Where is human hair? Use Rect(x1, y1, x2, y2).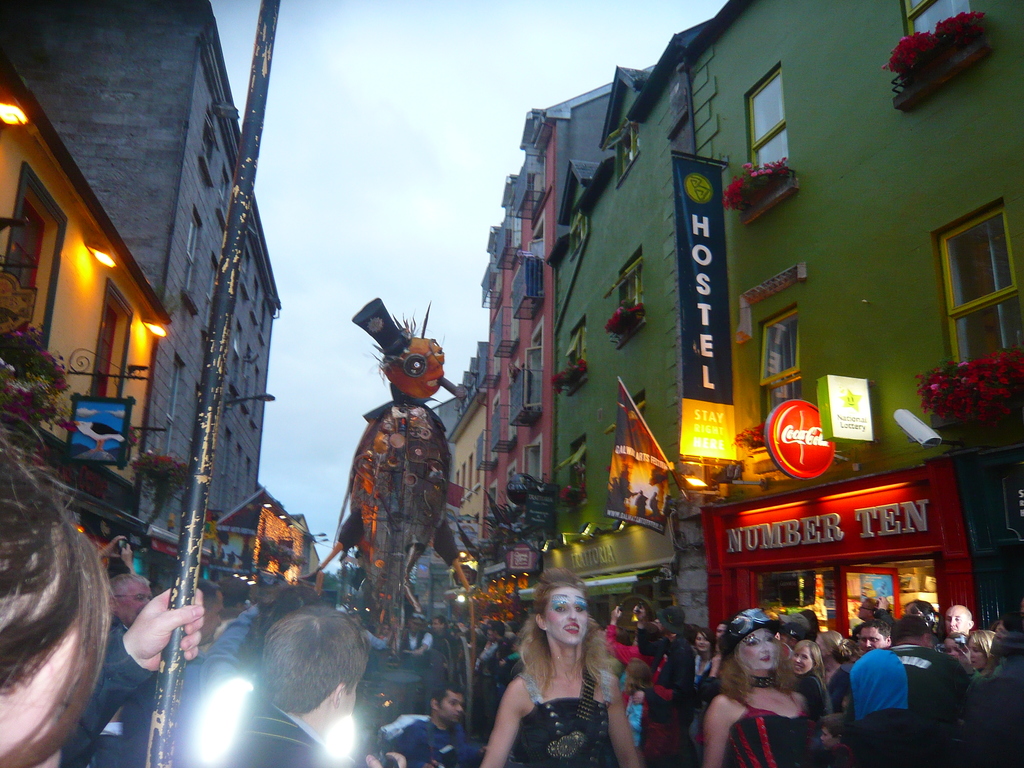
Rect(820, 633, 857, 662).
